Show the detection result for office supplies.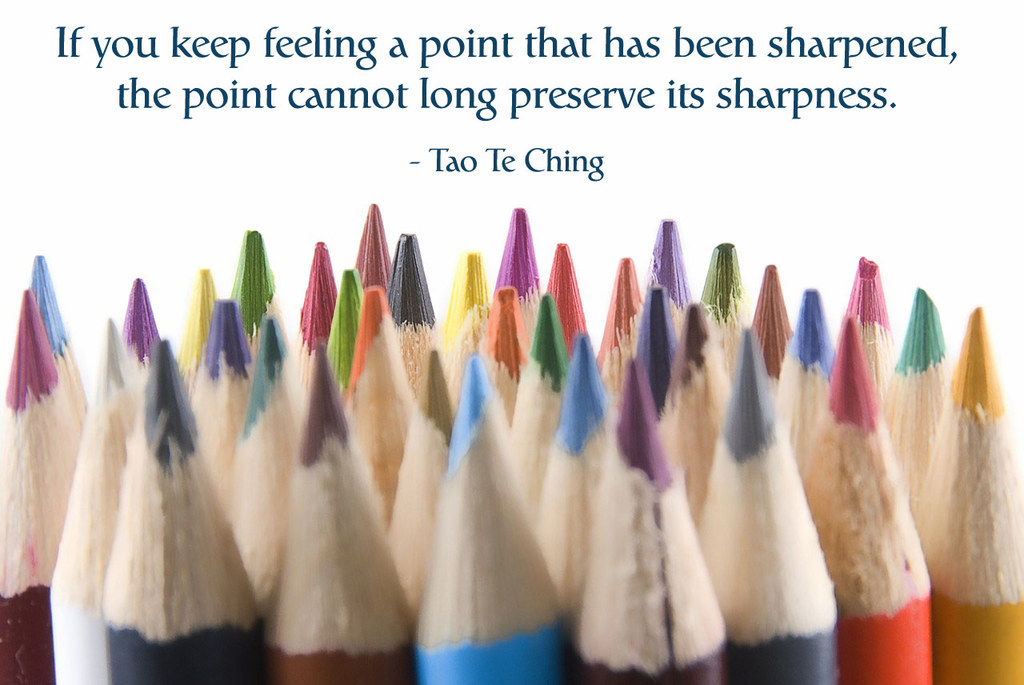
Rect(184, 294, 252, 467).
